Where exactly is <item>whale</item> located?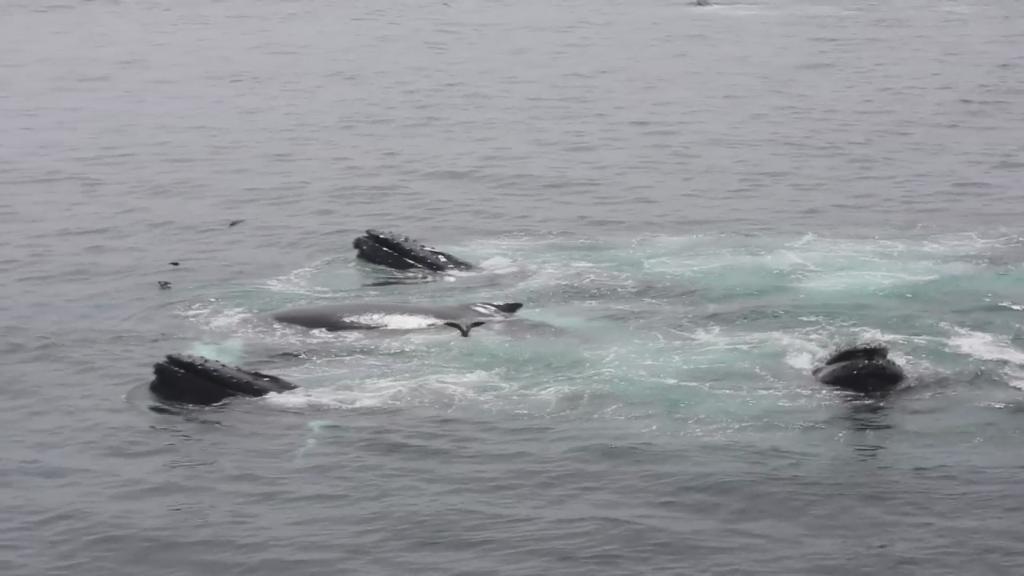
Its bounding box is (809,330,921,386).
